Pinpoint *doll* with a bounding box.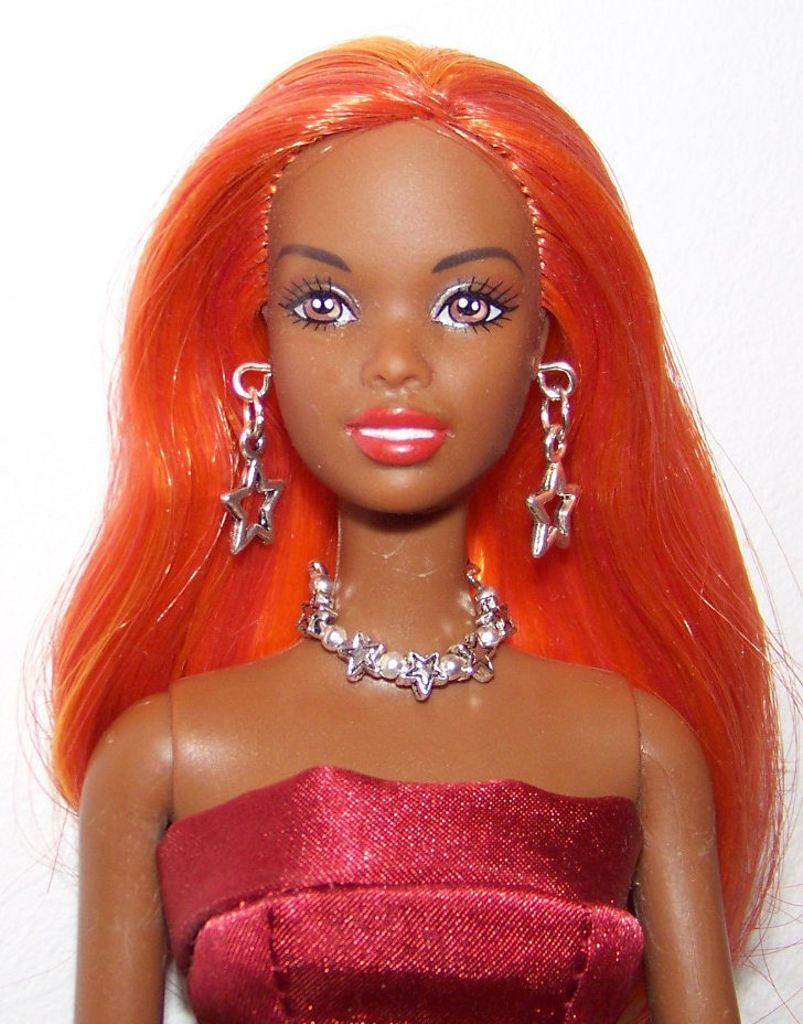
(4, 24, 802, 1023).
